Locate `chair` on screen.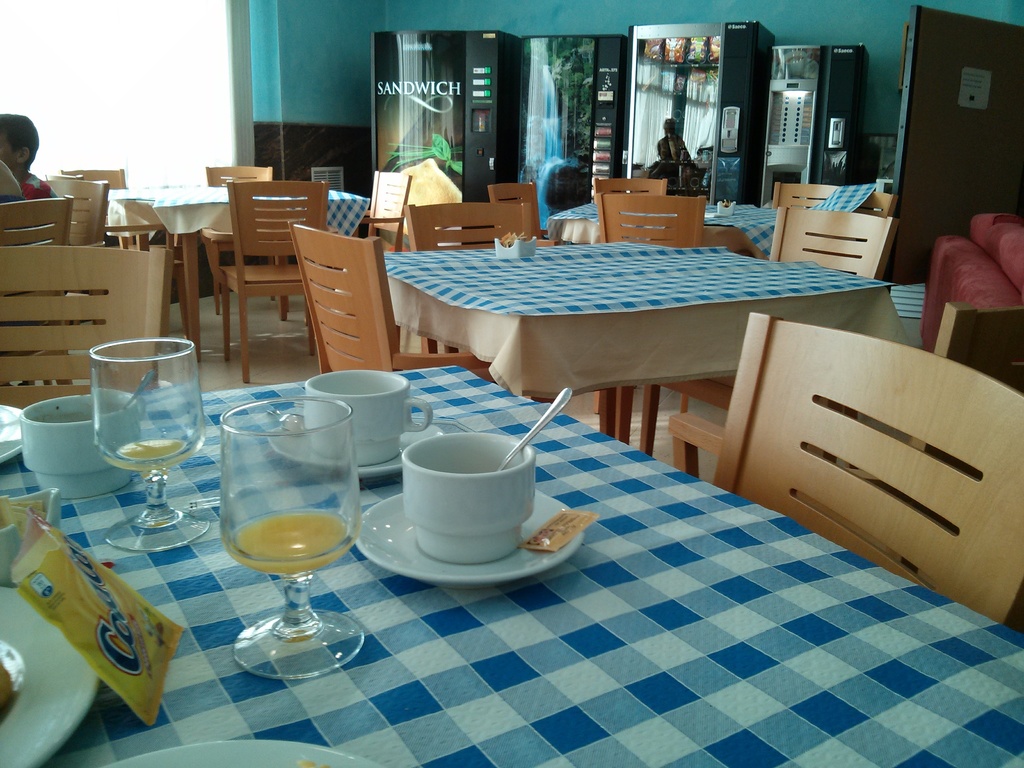
On screen at {"left": 202, "top": 166, "right": 287, "bottom": 312}.
